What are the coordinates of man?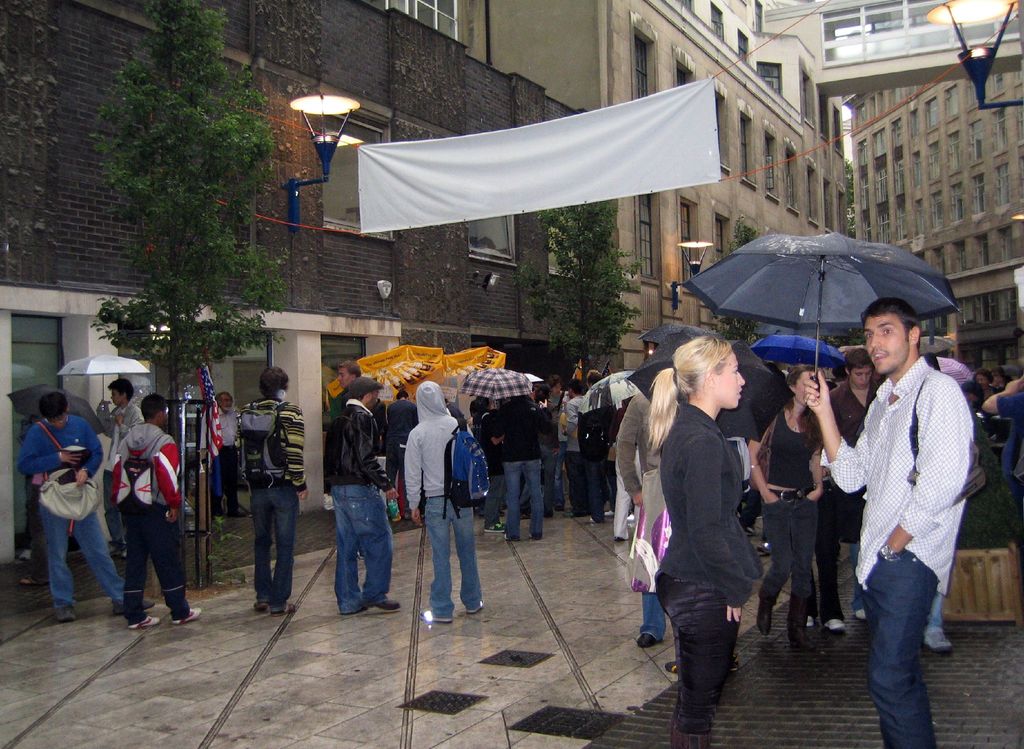
[x1=827, y1=344, x2=878, y2=619].
